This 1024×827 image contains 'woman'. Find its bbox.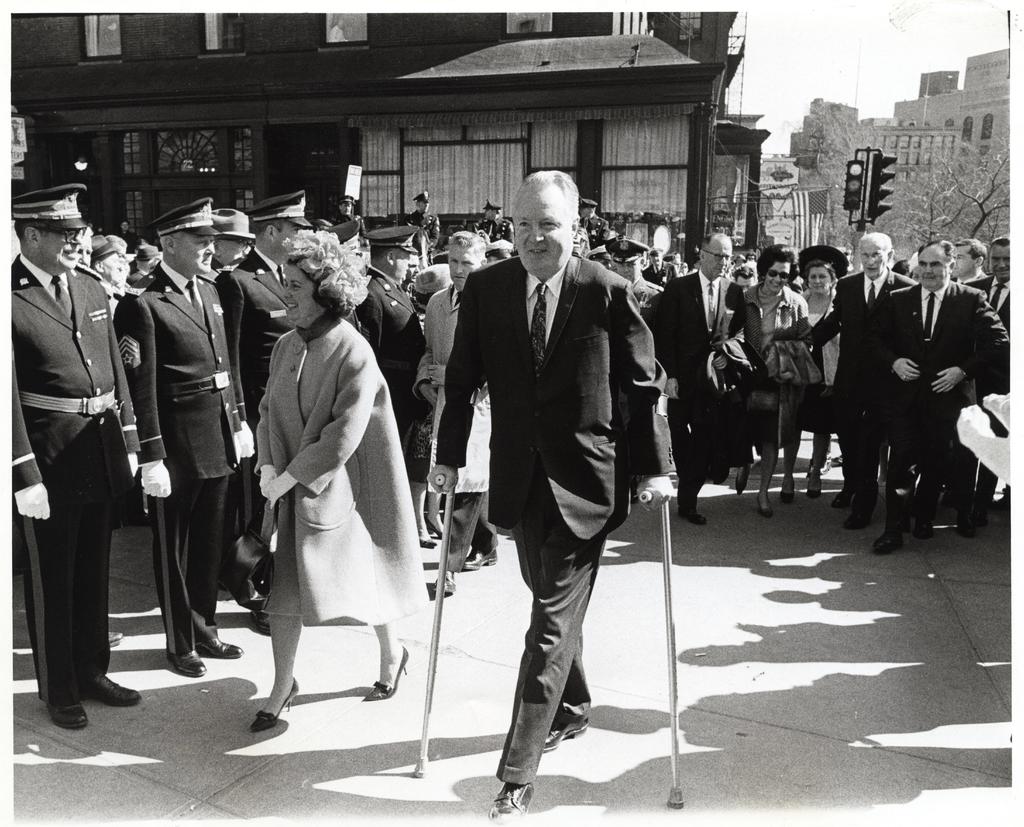
pyautogui.locateOnScreen(737, 241, 811, 522).
